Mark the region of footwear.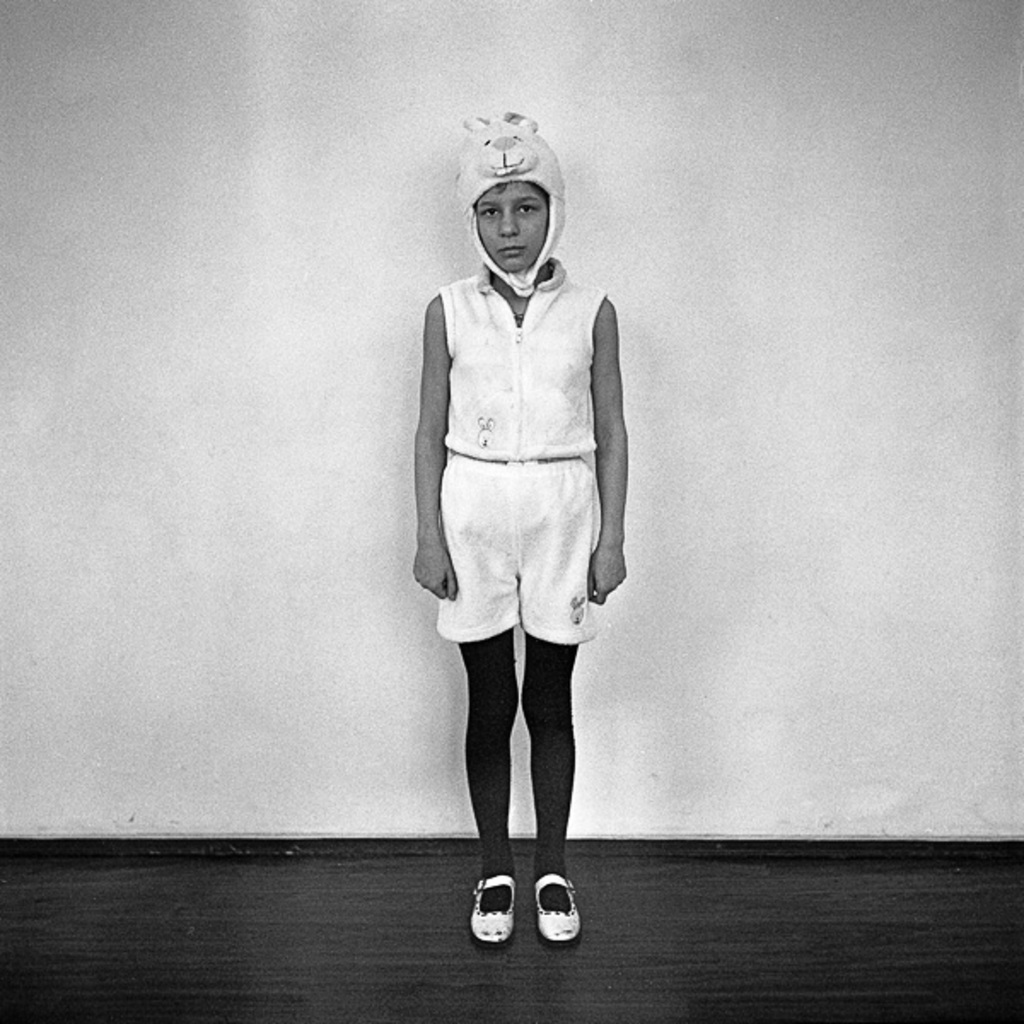
Region: (466,870,519,942).
